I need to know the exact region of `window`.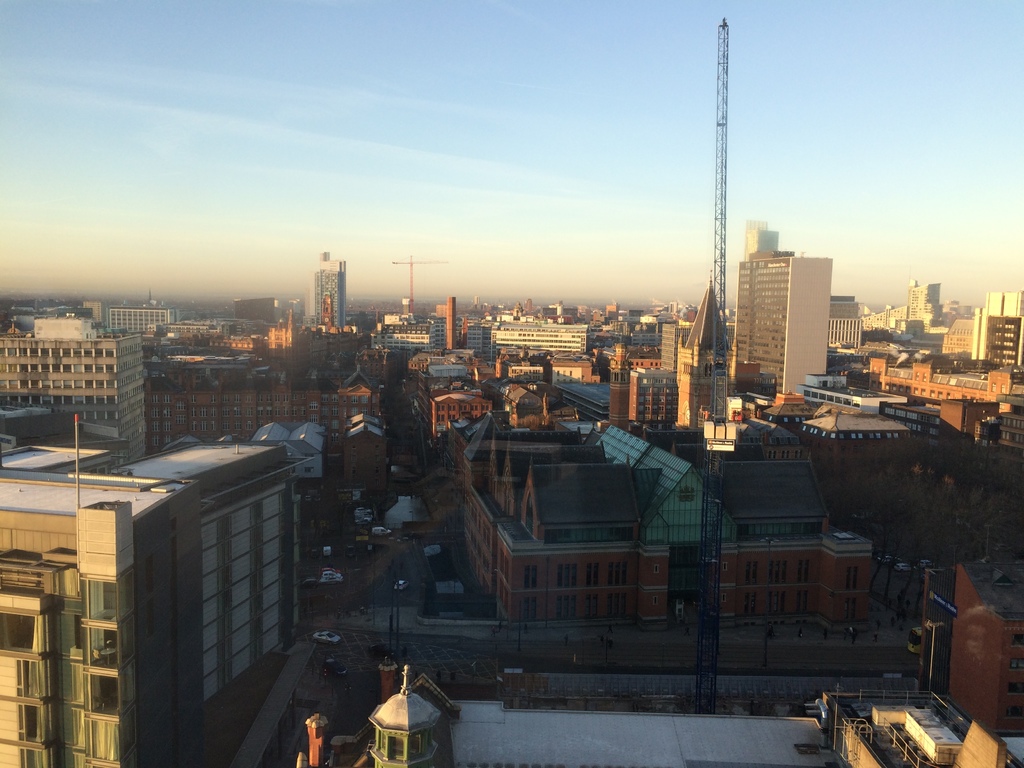
Region: region(607, 593, 625, 616).
